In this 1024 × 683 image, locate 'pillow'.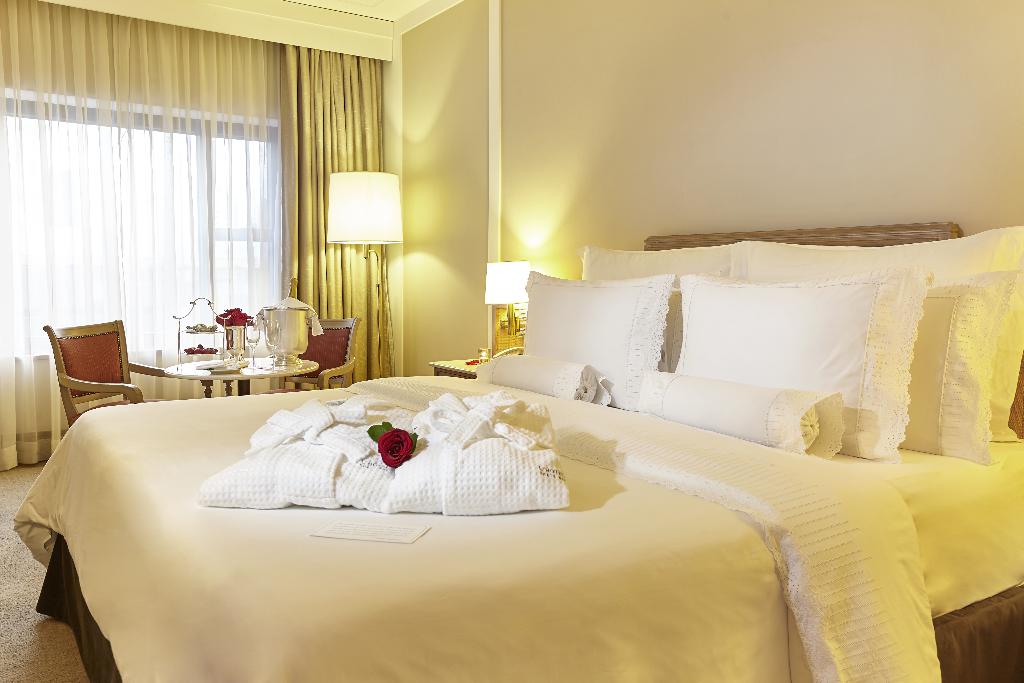
Bounding box: rect(518, 265, 694, 386).
